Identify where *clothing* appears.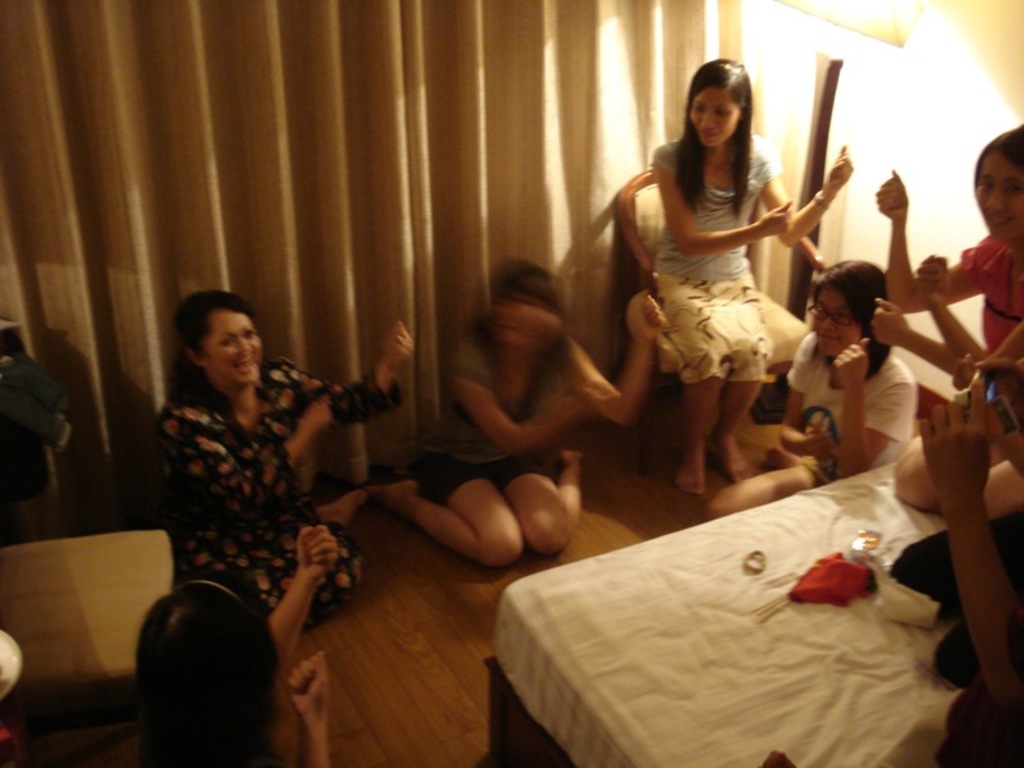
Appears at Rect(736, 329, 920, 492).
